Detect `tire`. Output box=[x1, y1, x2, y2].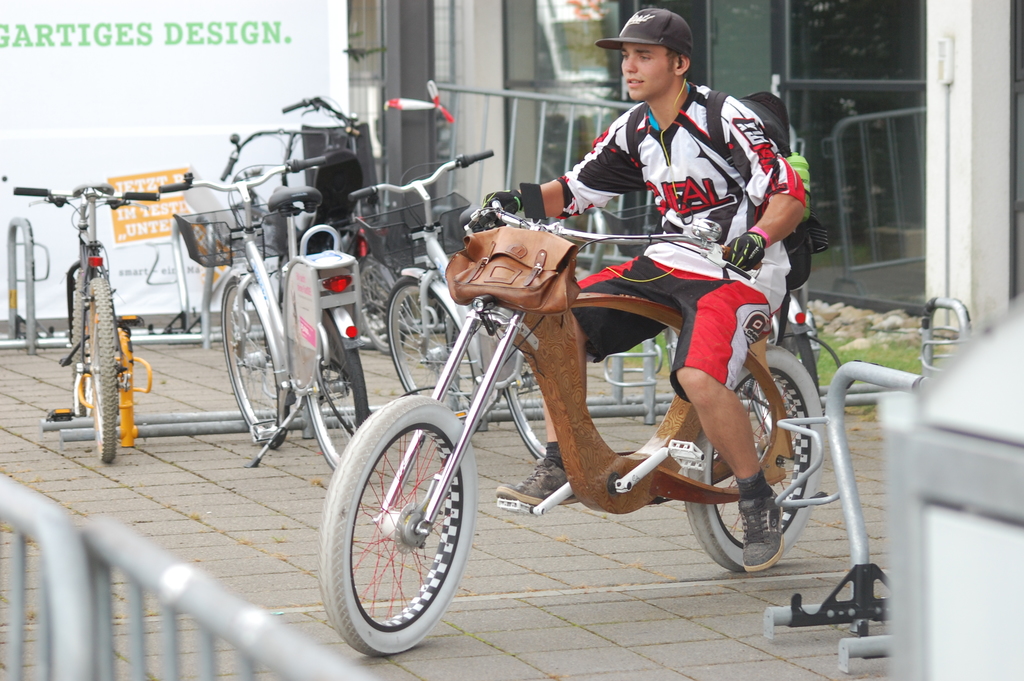
box=[355, 254, 399, 356].
